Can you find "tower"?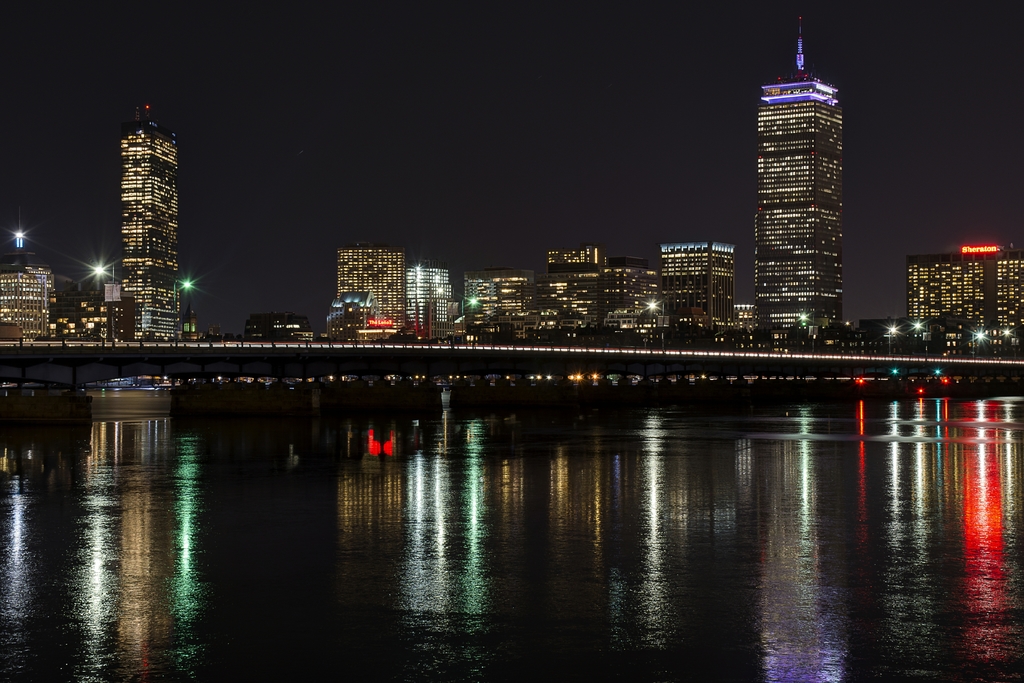
Yes, bounding box: <box>460,269,533,339</box>.
